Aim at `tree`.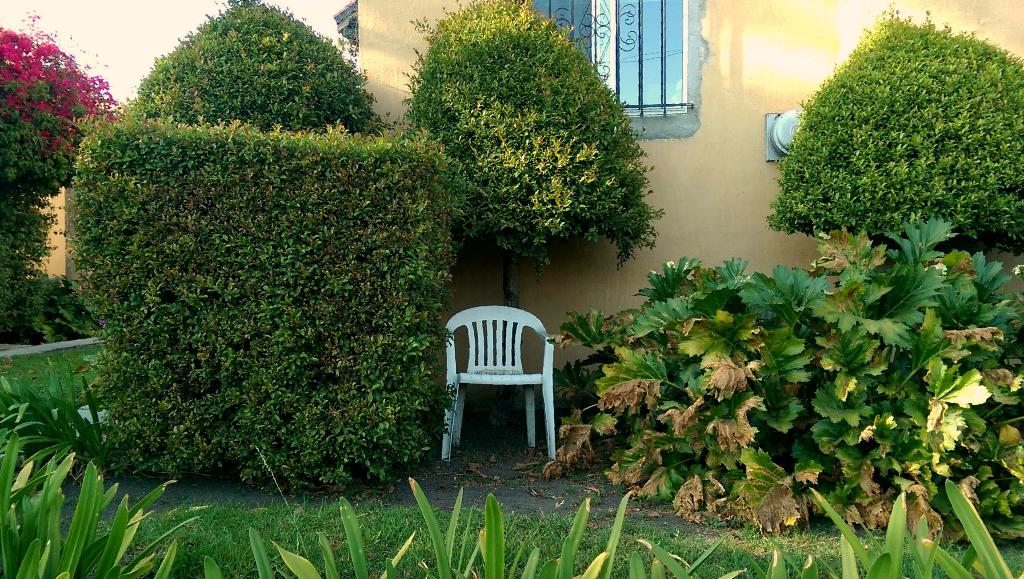
Aimed at (395, 6, 663, 422).
